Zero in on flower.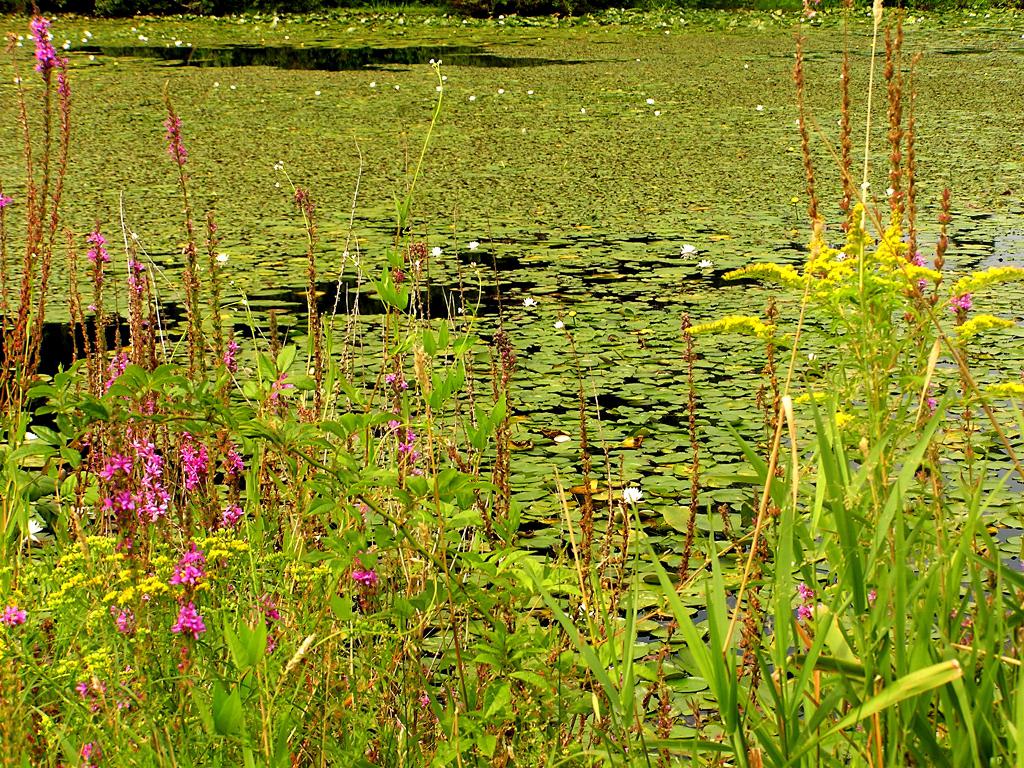
Zeroed in: {"left": 115, "top": 604, "right": 139, "bottom": 638}.
